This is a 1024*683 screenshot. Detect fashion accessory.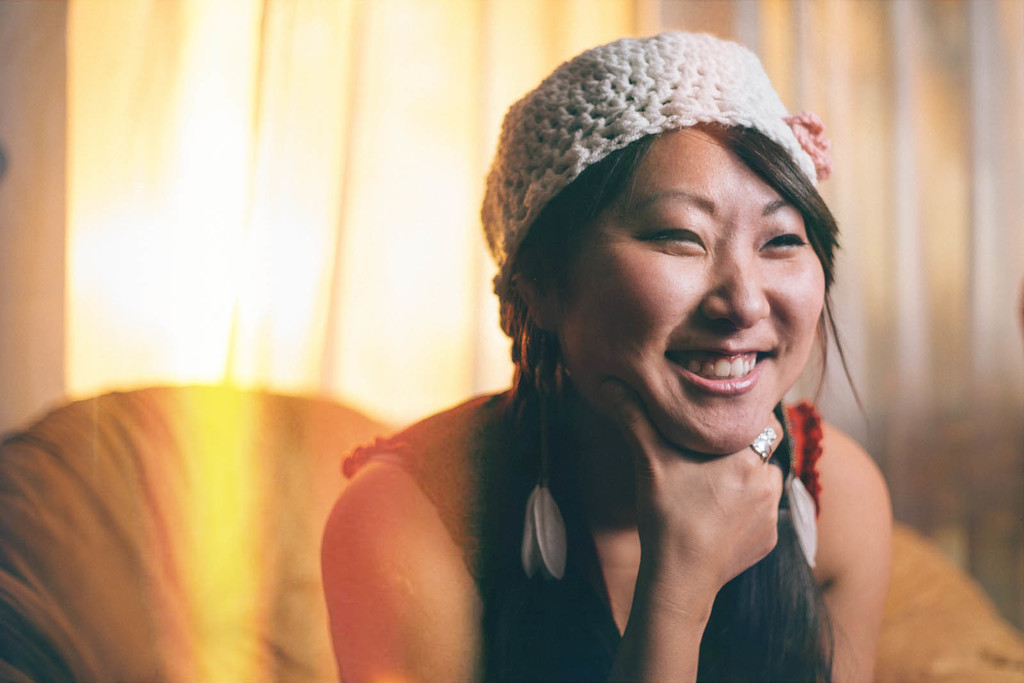
locate(749, 433, 776, 458).
